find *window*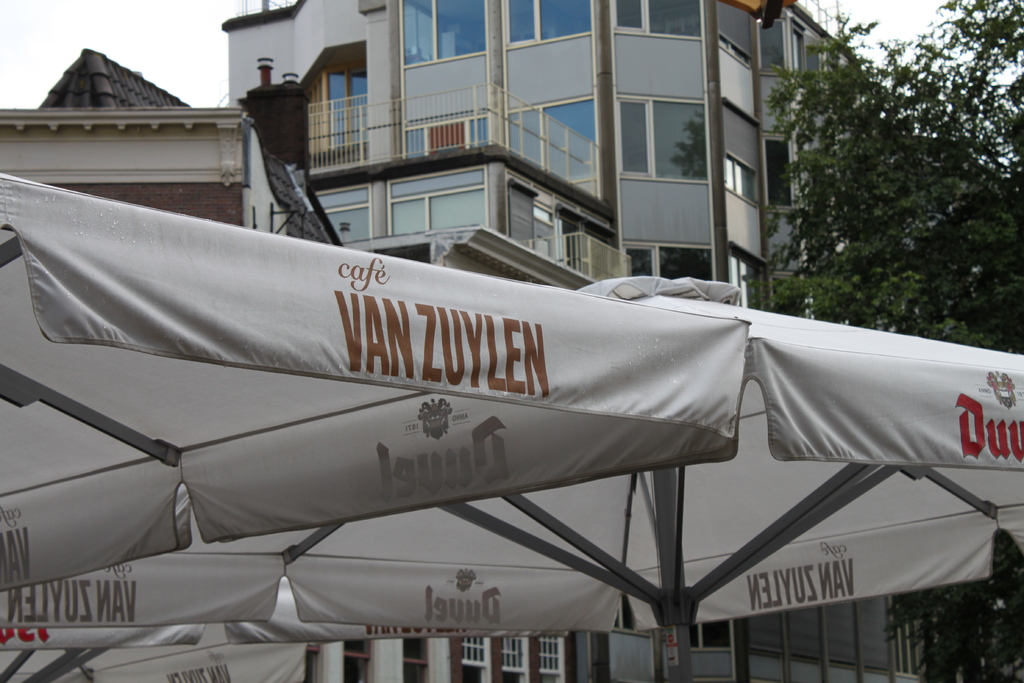
722 152 758 195
